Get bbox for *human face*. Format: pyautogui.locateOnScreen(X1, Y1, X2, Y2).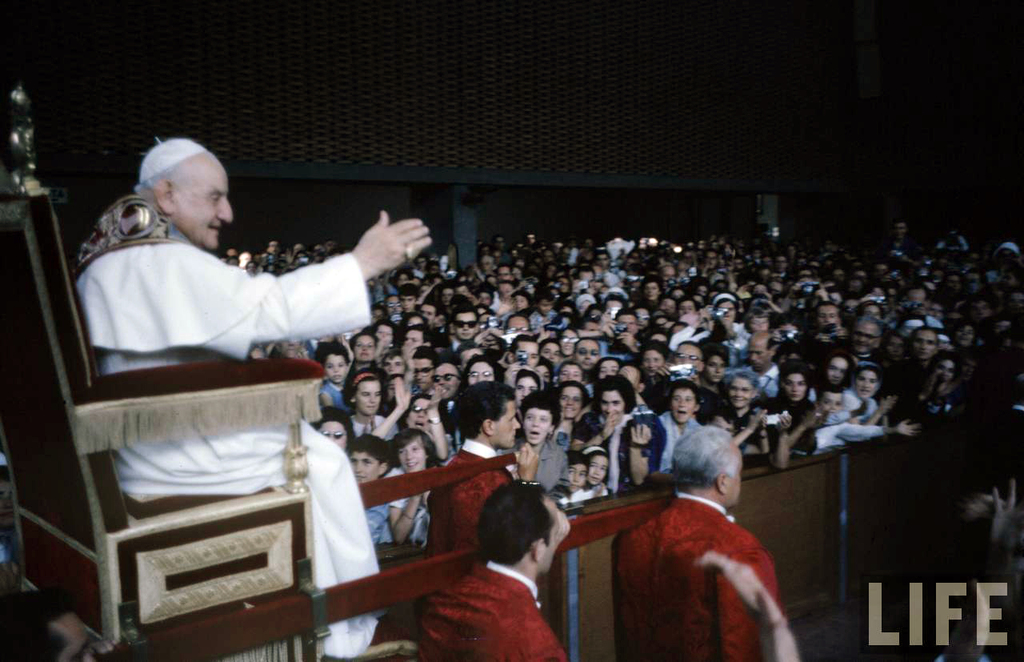
pyautogui.locateOnScreen(407, 316, 426, 326).
